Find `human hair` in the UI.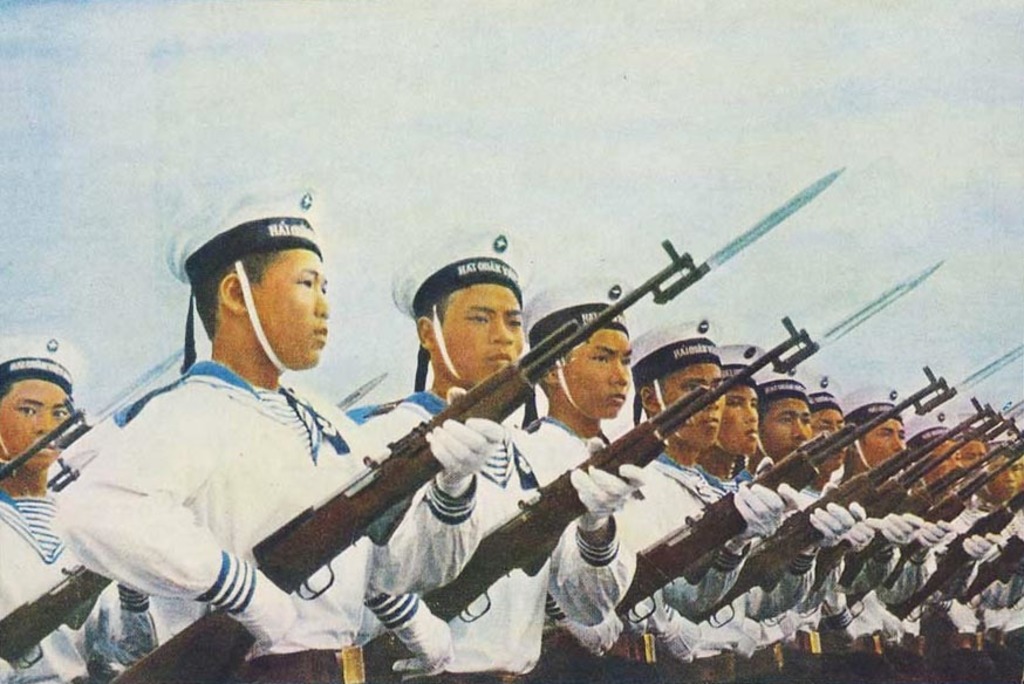
UI element at select_region(192, 248, 266, 331).
